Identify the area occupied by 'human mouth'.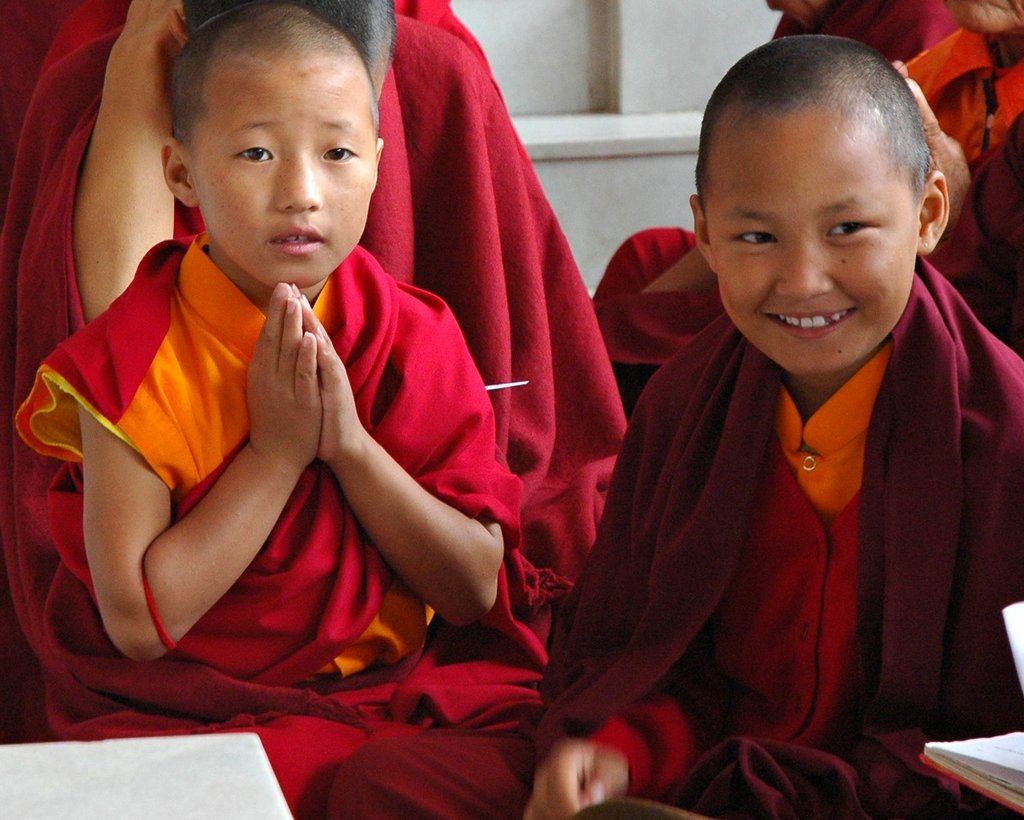
Area: pyautogui.locateOnScreen(763, 309, 853, 339).
